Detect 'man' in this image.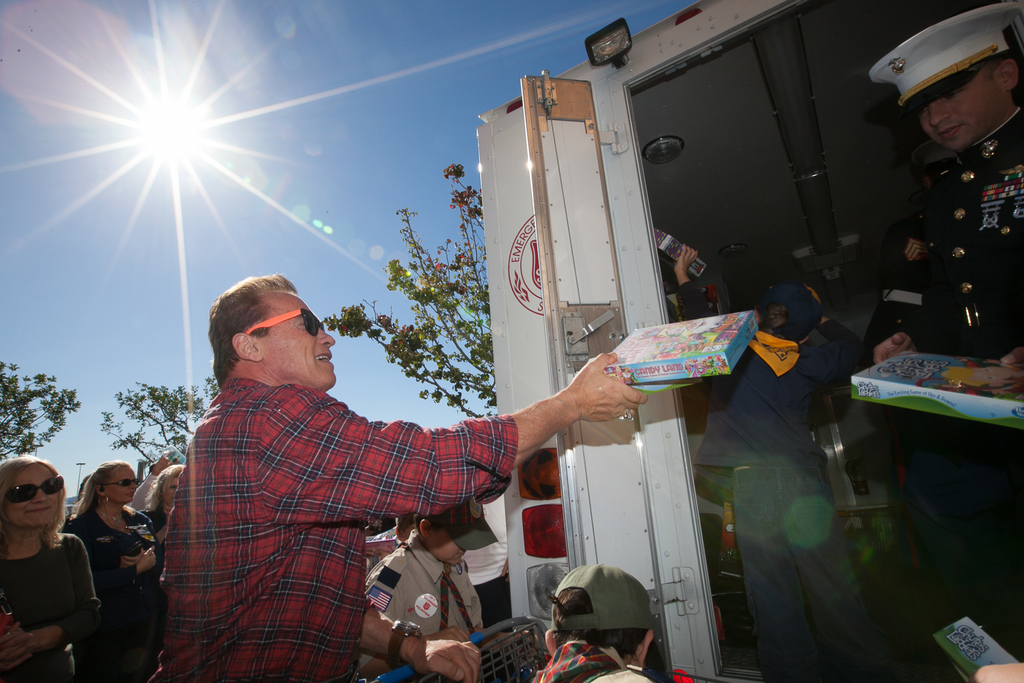
Detection: x1=141 y1=260 x2=633 y2=670.
